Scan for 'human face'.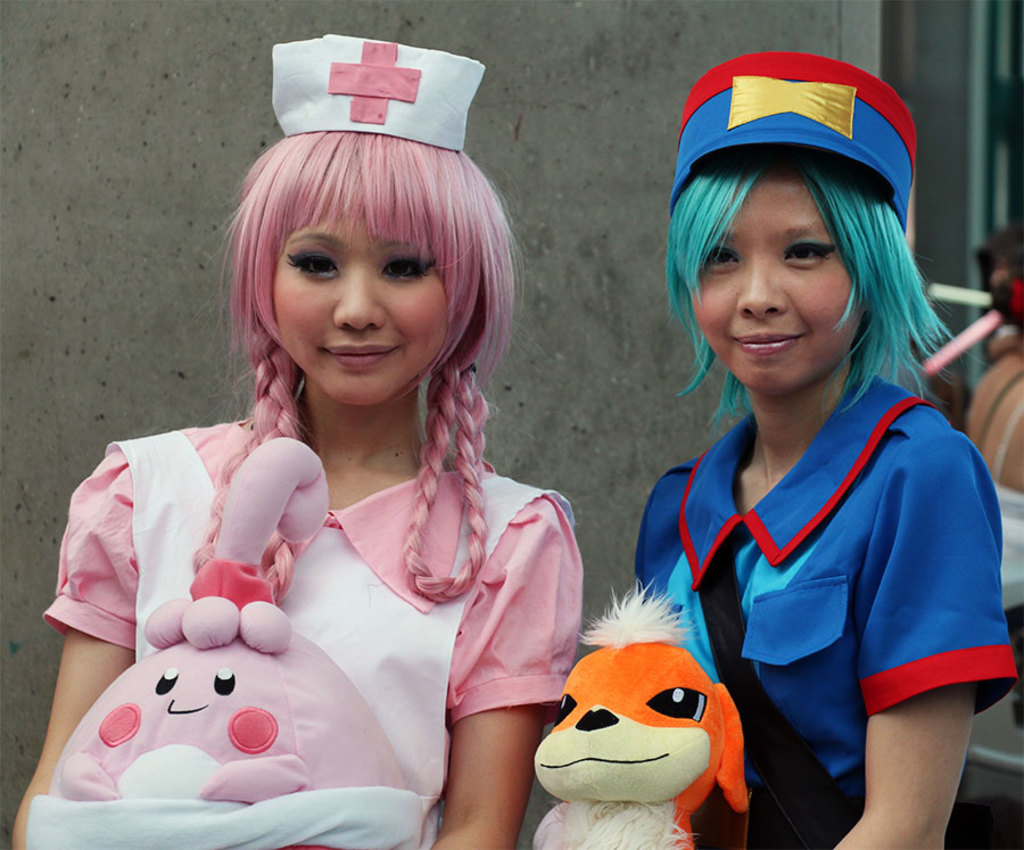
Scan result: 691 163 862 398.
